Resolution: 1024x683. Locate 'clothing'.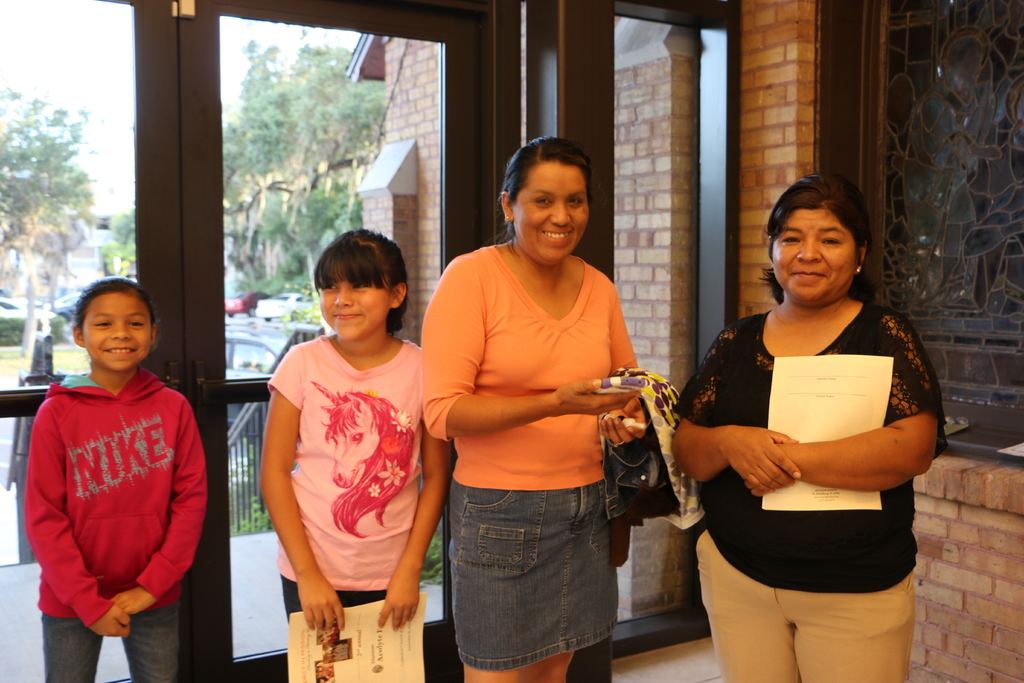
(left=273, top=329, right=431, bottom=627).
